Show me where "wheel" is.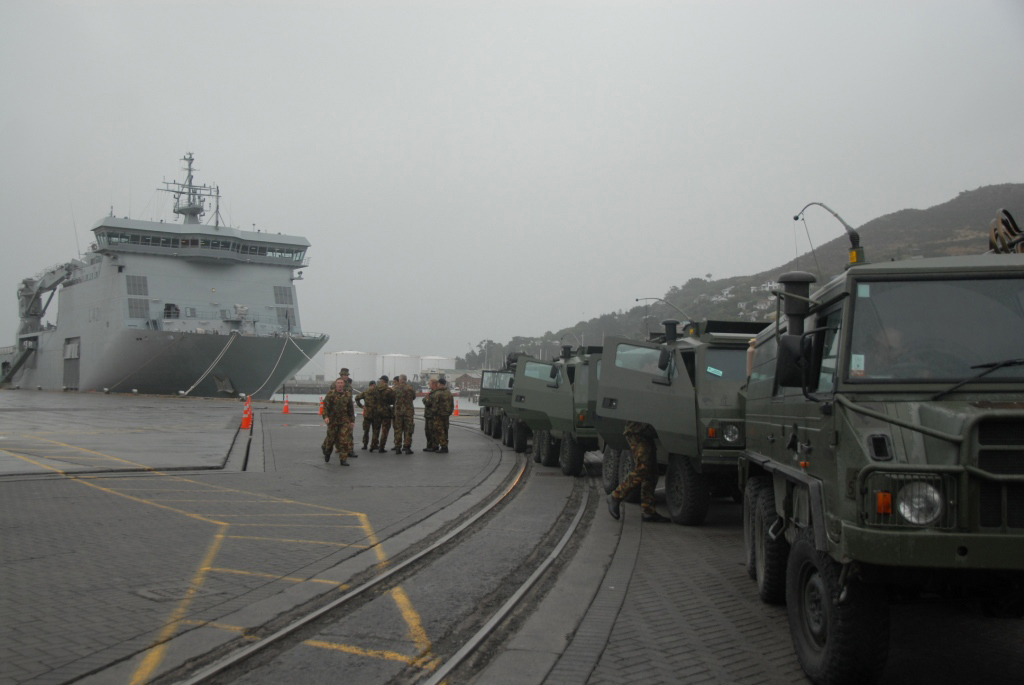
"wheel" is at bbox=[501, 418, 507, 445].
